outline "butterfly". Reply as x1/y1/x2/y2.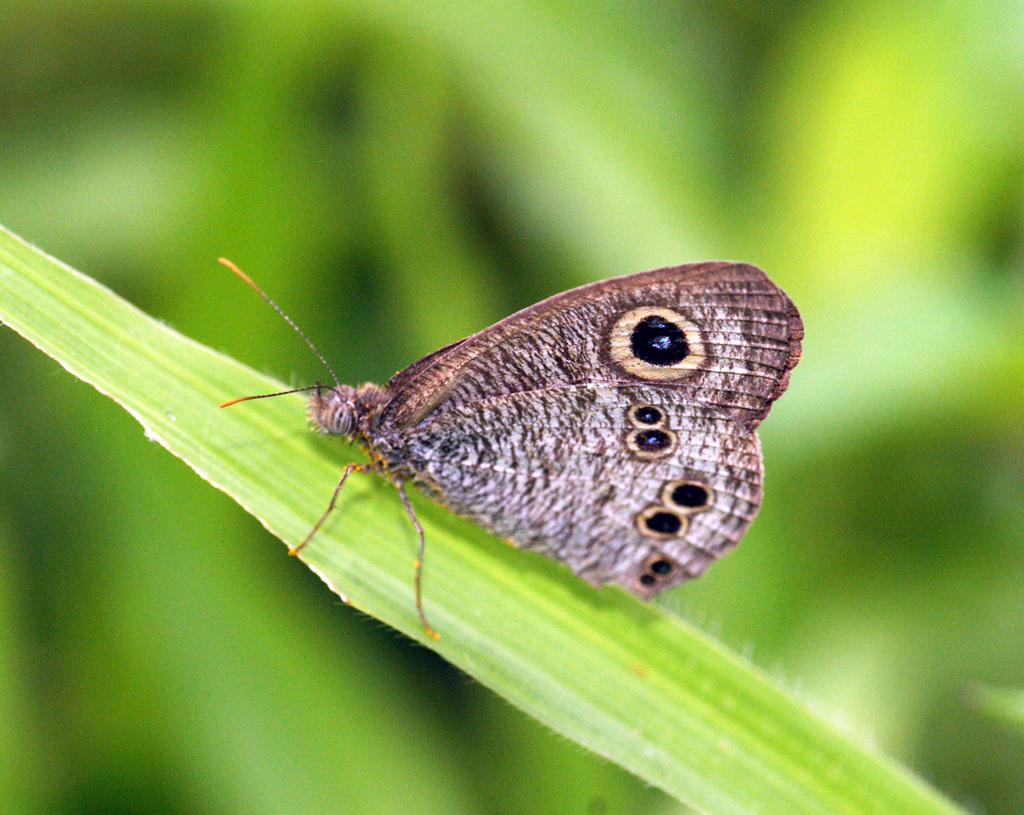
160/257/849/614.
